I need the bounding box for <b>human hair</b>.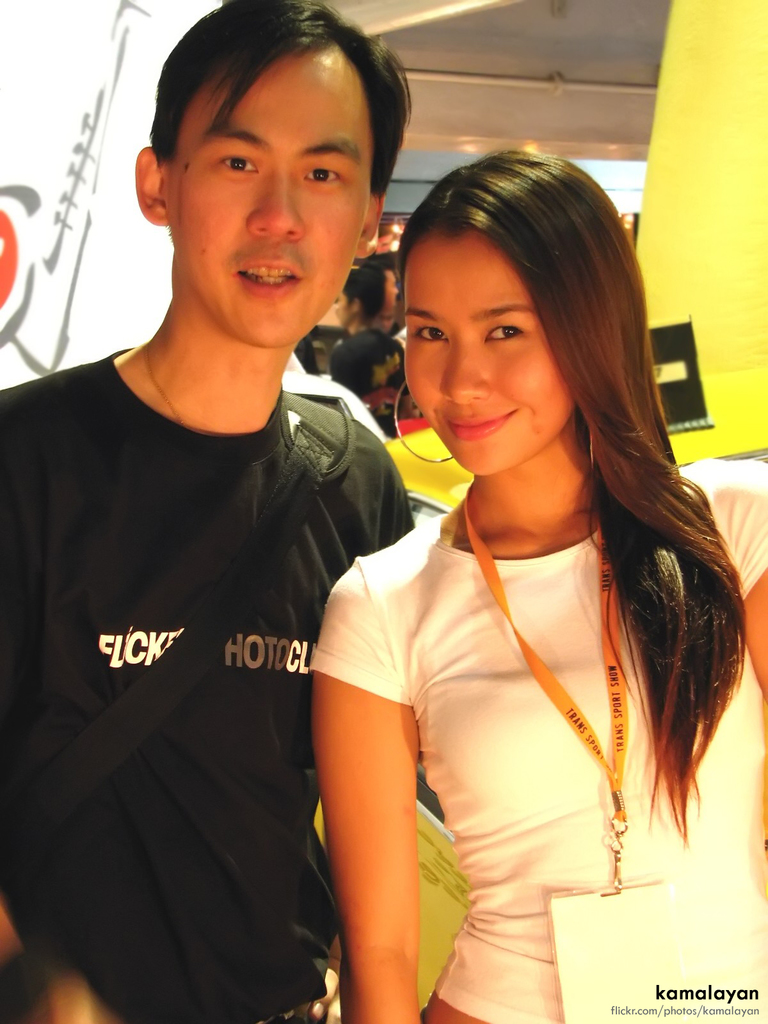
Here it is: x1=348, y1=268, x2=387, y2=330.
